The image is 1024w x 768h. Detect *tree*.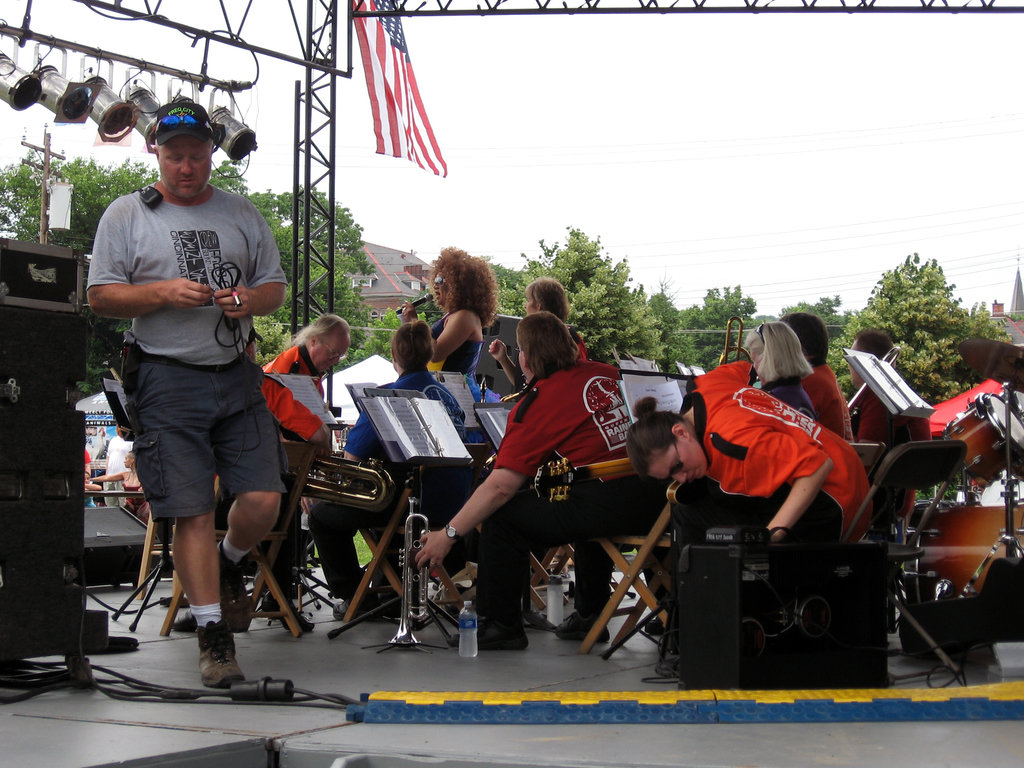
Detection: 243:181:383:372.
